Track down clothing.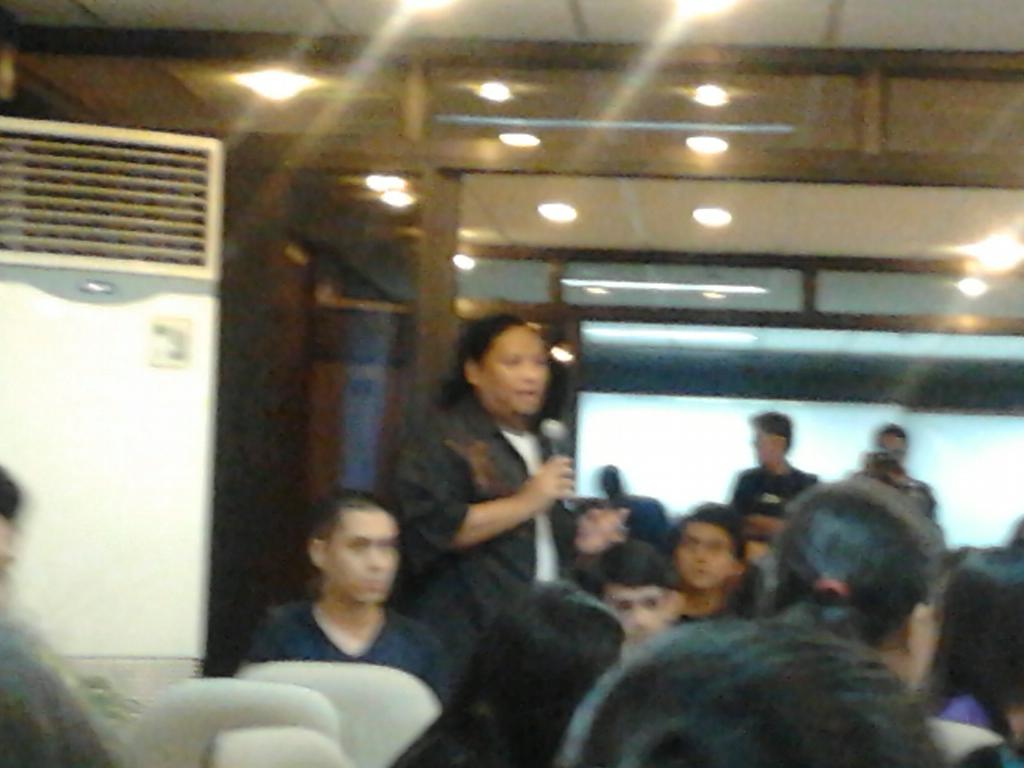
Tracked to 735, 458, 833, 566.
